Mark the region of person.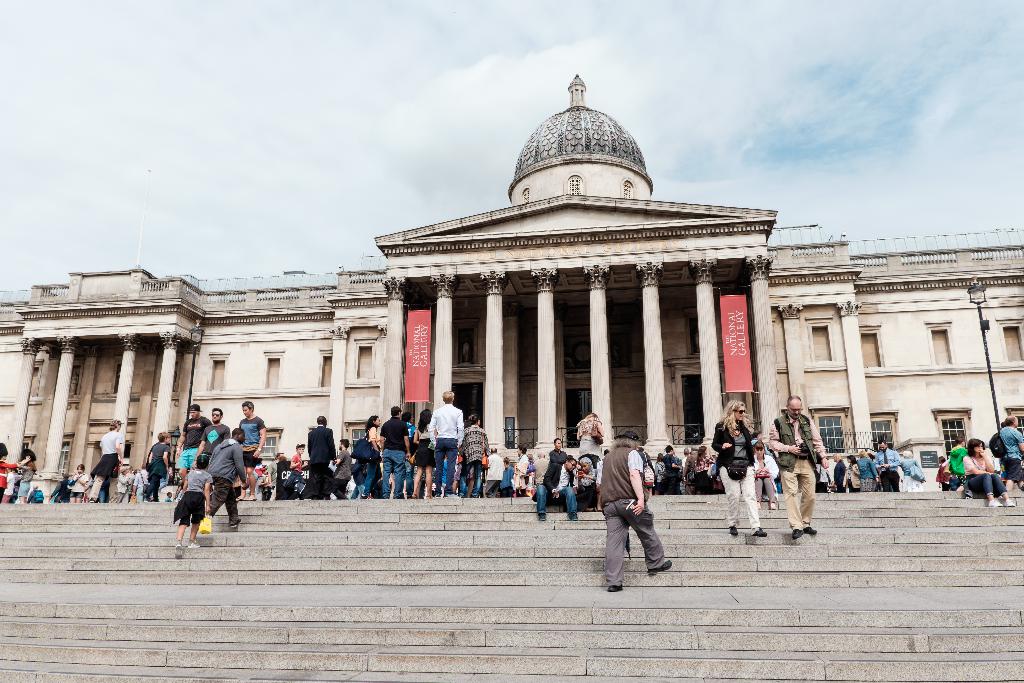
Region: x1=269 y1=452 x2=284 y2=498.
